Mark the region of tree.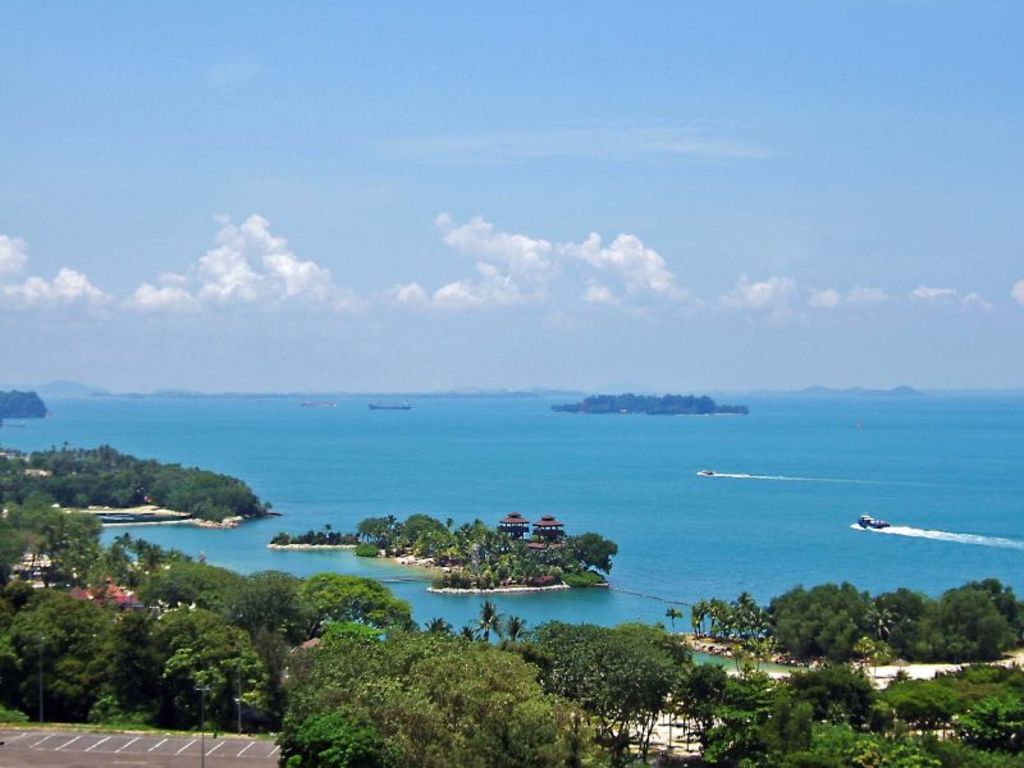
Region: [963,581,1023,641].
